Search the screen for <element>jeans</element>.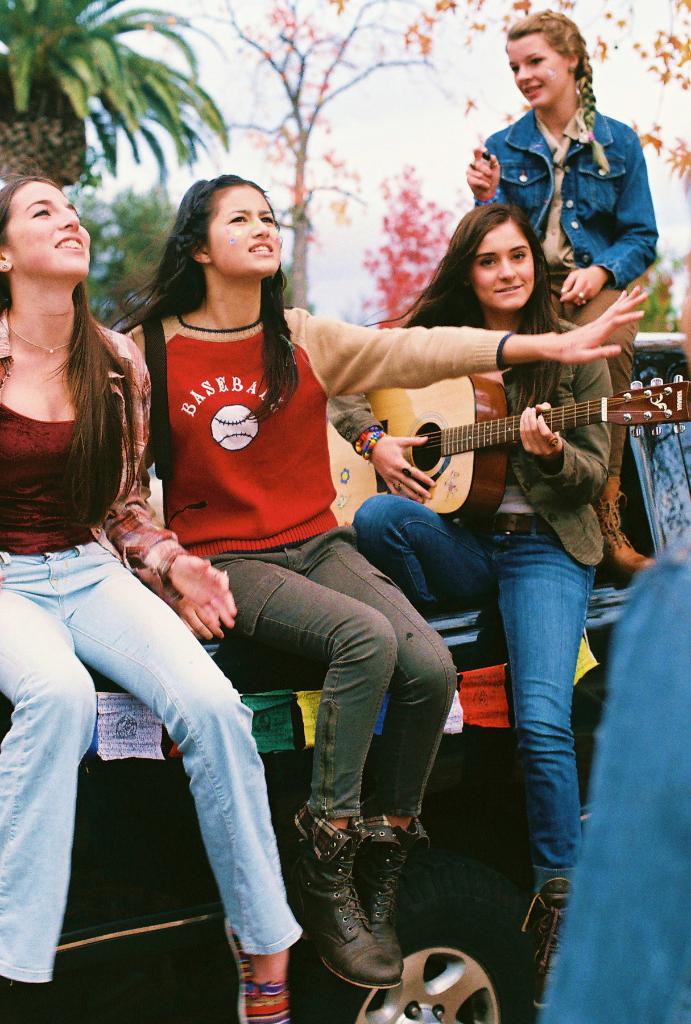
Found at x1=341, y1=486, x2=614, y2=893.
